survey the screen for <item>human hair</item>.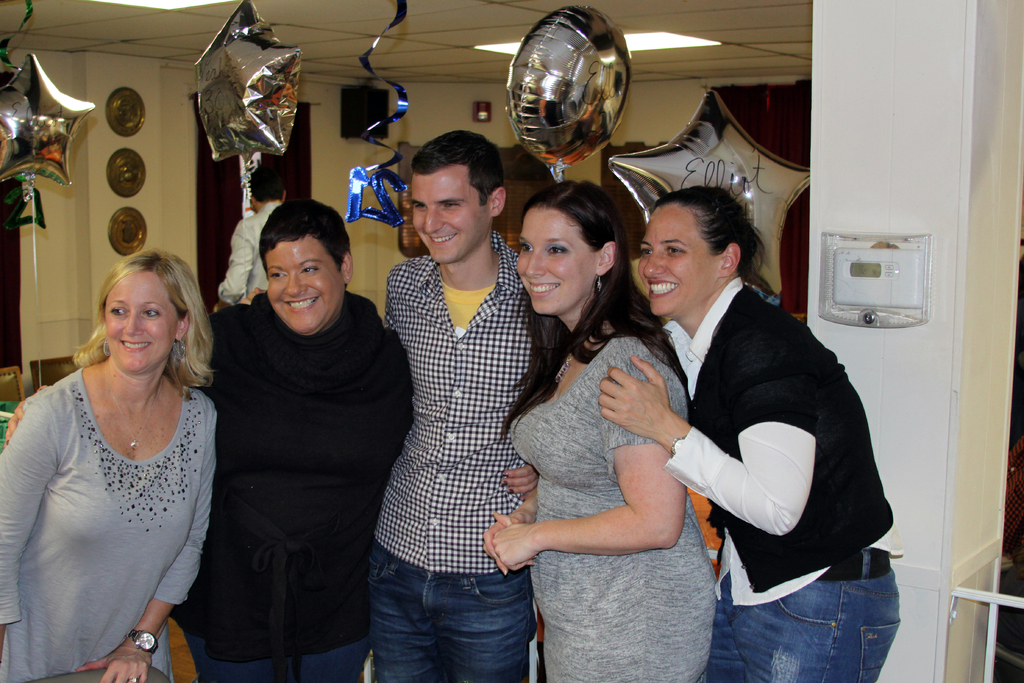
Survey found: pyautogui.locateOnScreen(257, 197, 355, 276).
